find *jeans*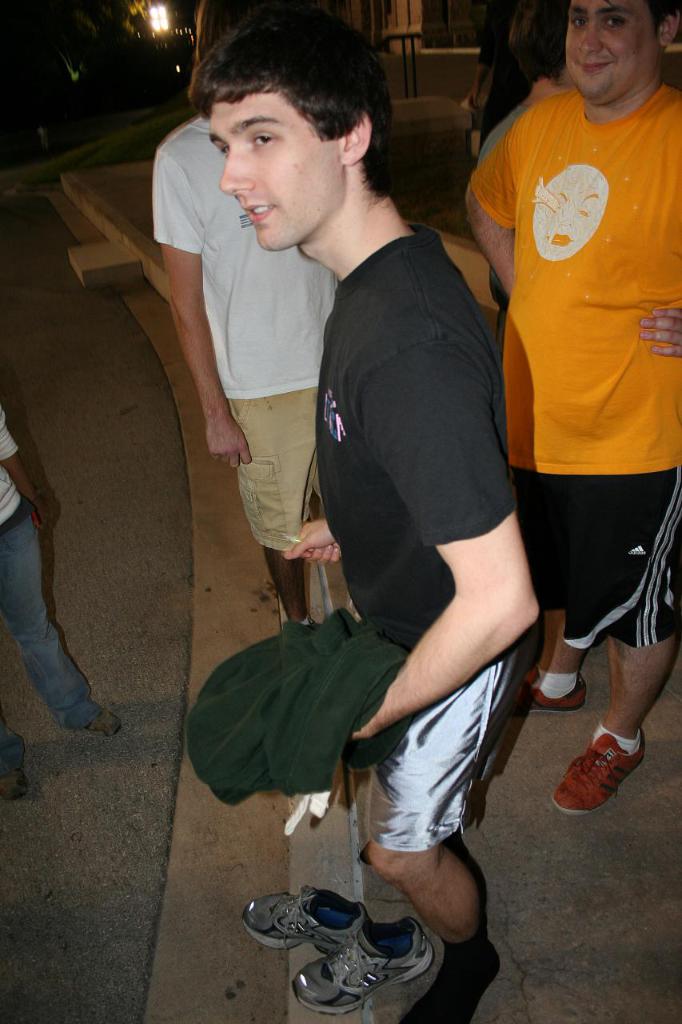
detection(236, 386, 315, 547)
